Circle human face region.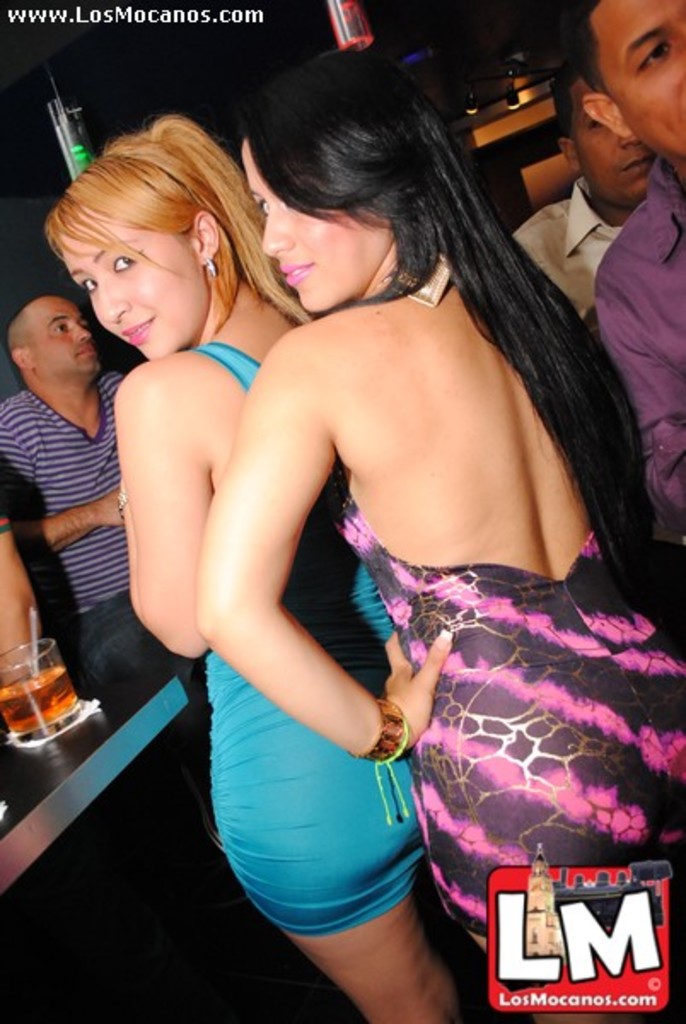
Region: box=[38, 297, 96, 377].
